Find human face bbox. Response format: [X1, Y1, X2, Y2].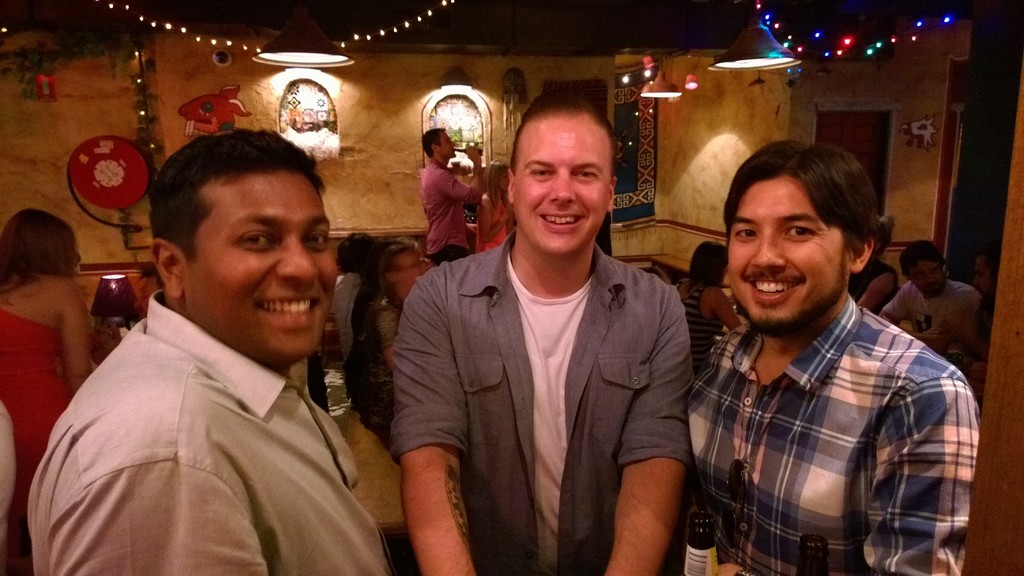
[439, 132, 455, 158].
